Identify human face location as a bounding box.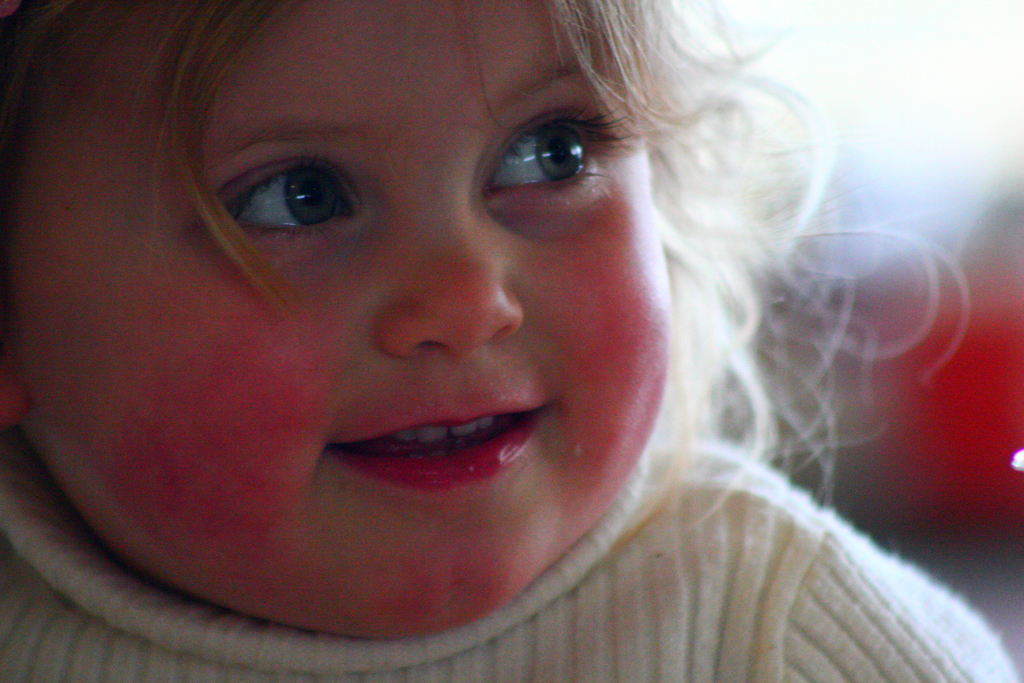
(2, 0, 671, 621).
